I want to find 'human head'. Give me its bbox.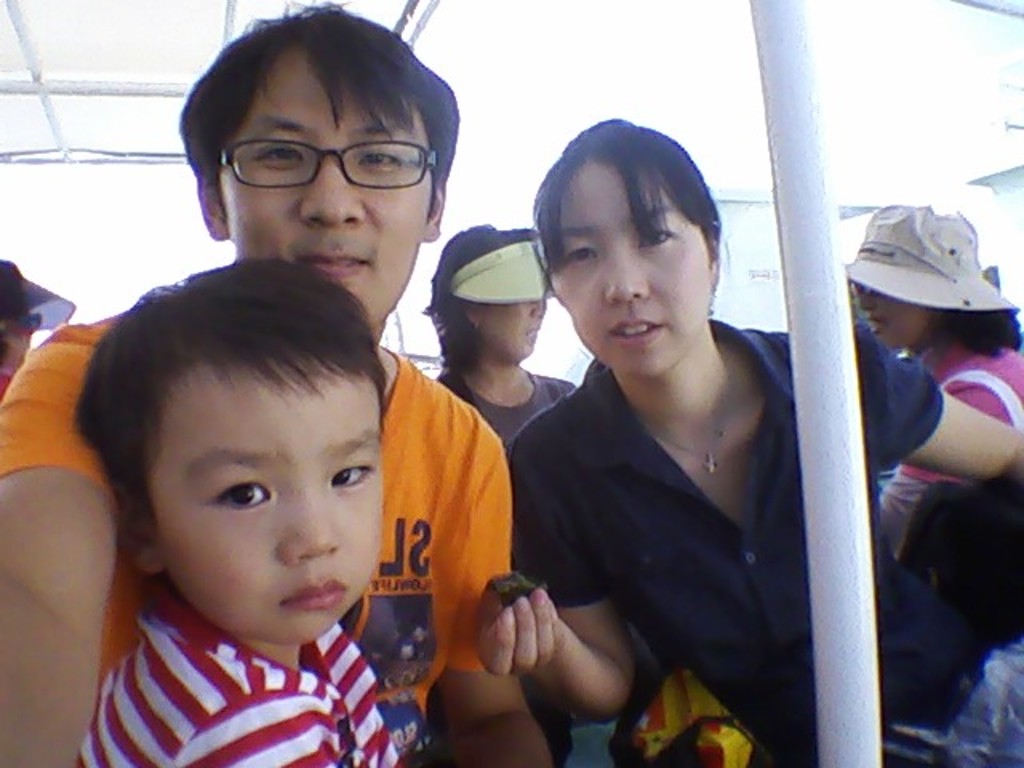
BBox(0, 253, 46, 373).
